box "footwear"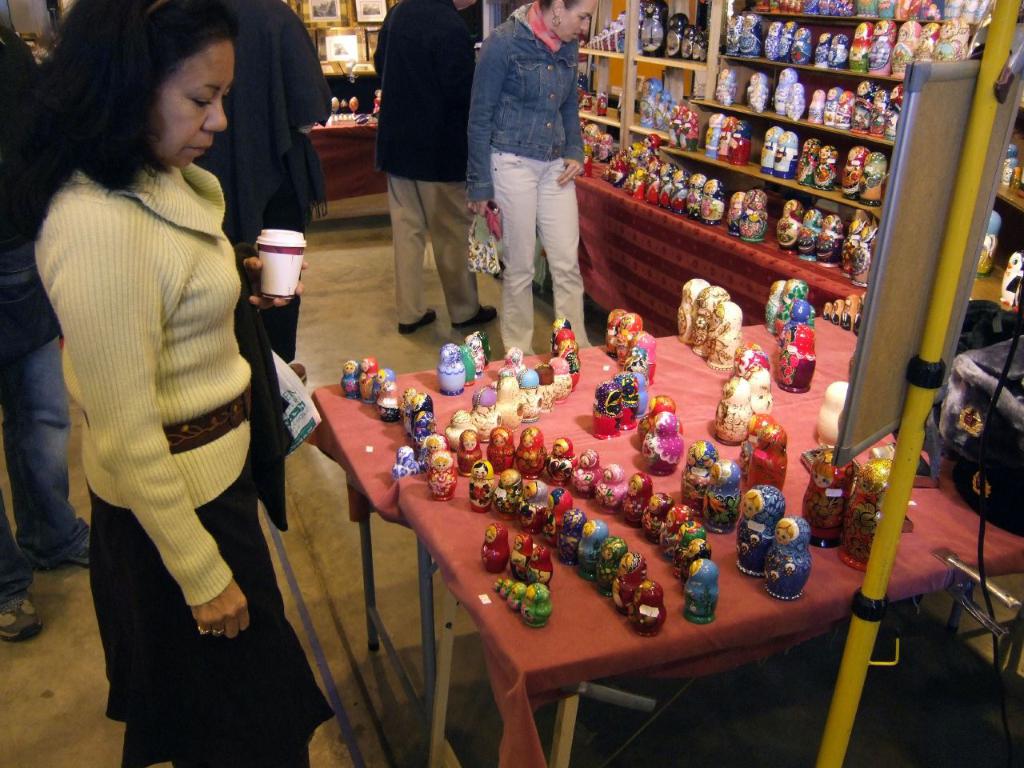
[x1=454, y1=306, x2=494, y2=330]
